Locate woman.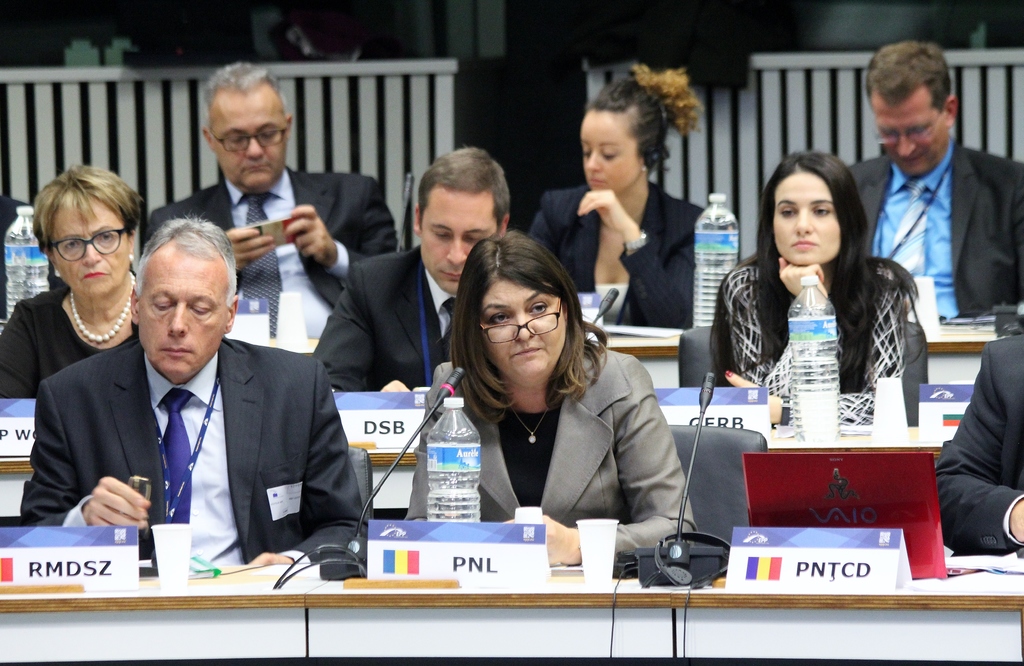
Bounding box: bbox=[519, 60, 708, 332].
